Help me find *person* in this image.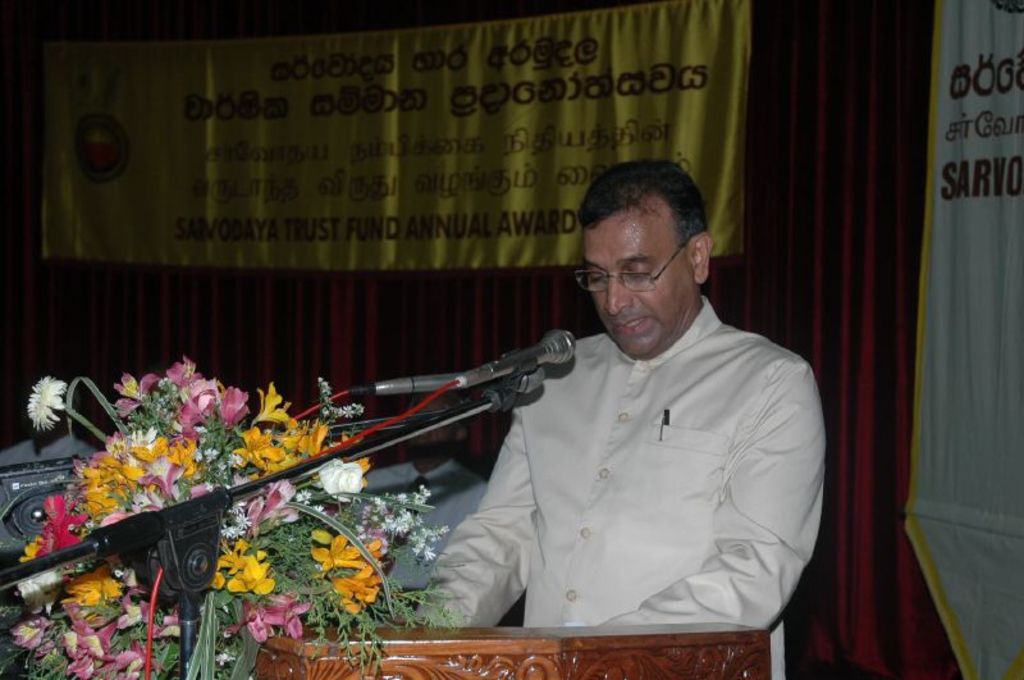
Found it: rect(421, 159, 813, 674).
